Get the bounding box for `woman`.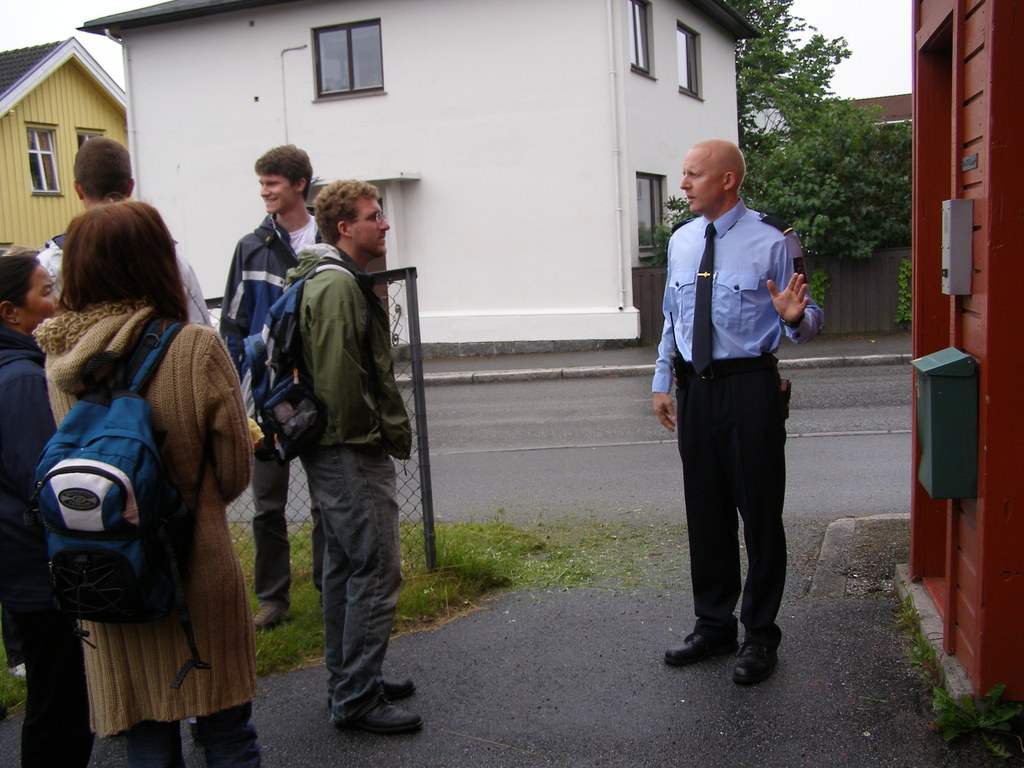
region(0, 239, 83, 767).
